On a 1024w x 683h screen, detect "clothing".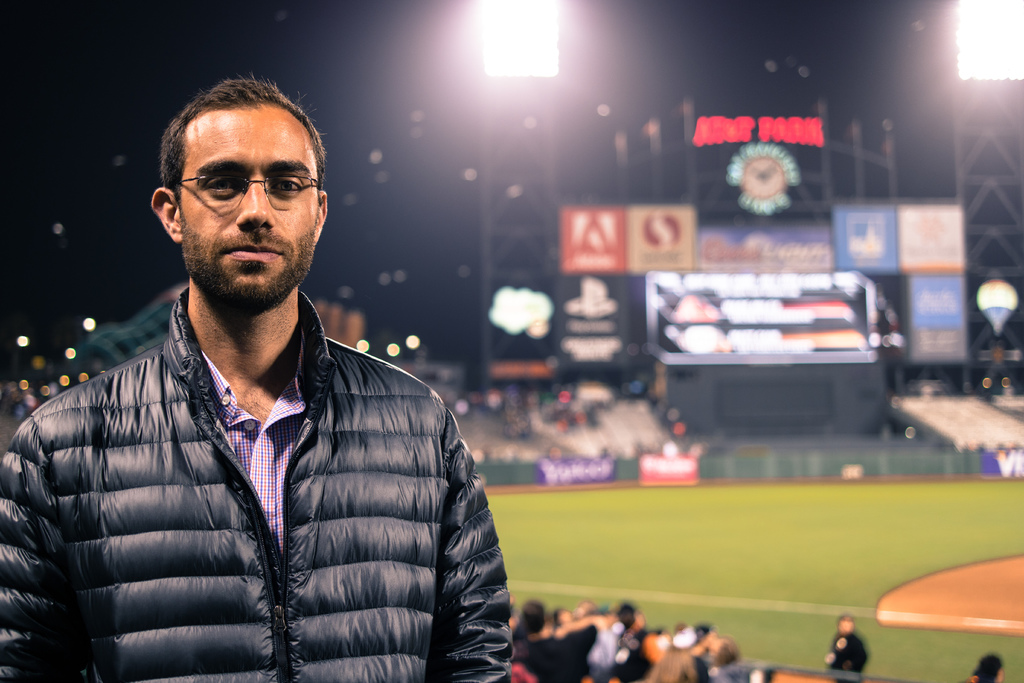
640:643:704:682.
